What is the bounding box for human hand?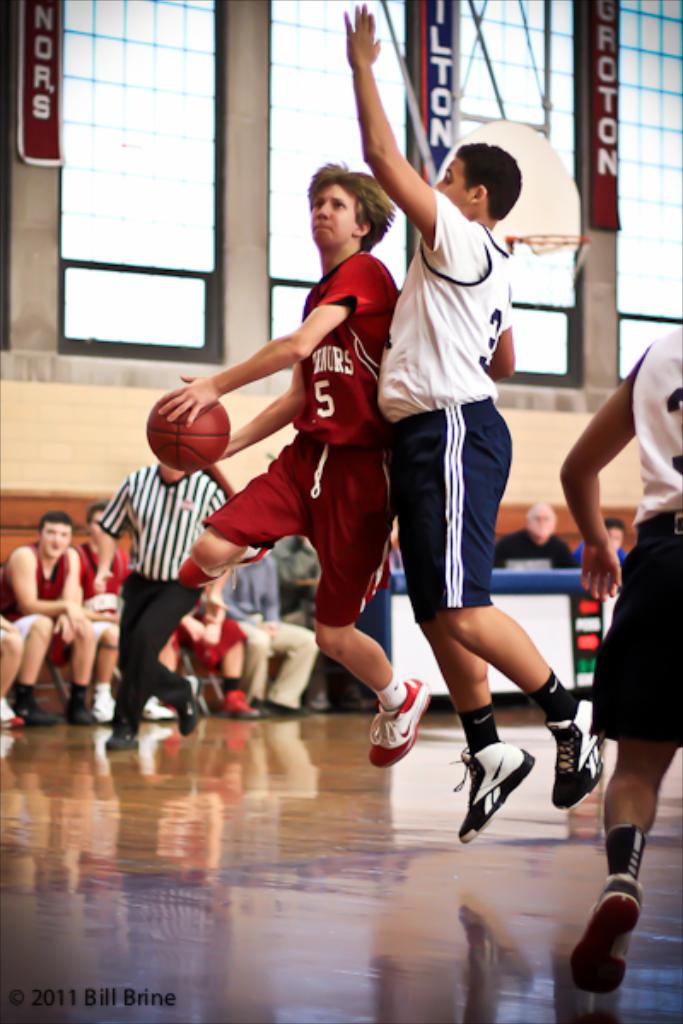
Rect(343, 3, 379, 70).
